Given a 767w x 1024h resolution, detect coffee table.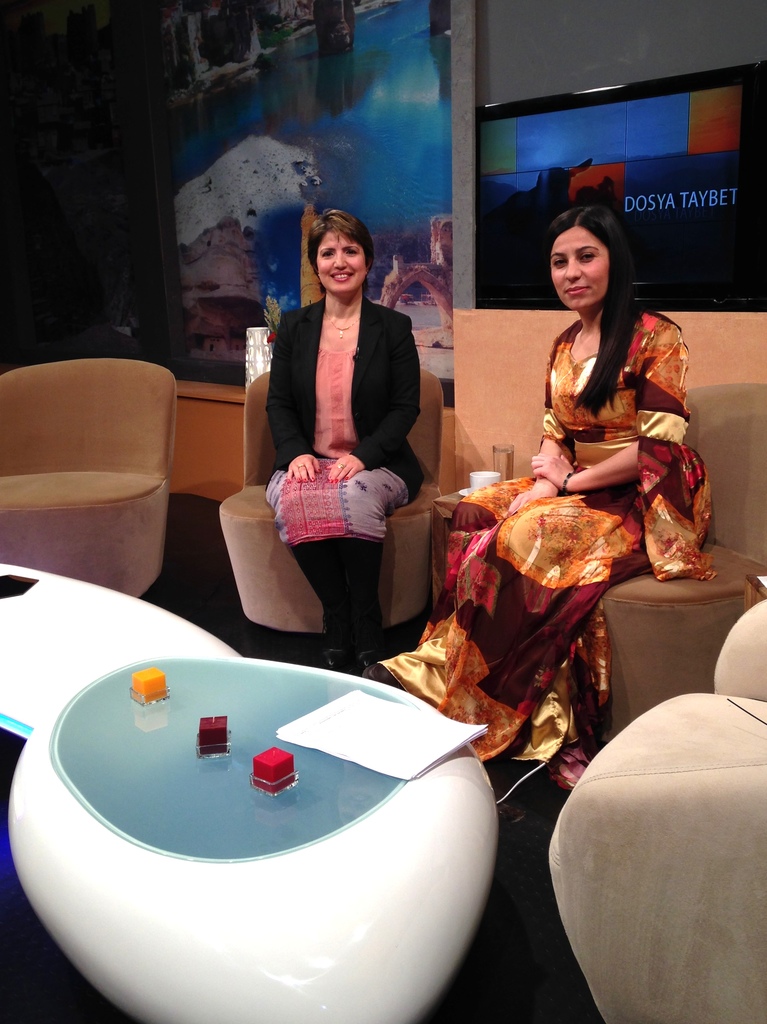
bbox=[45, 666, 505, 1023].
